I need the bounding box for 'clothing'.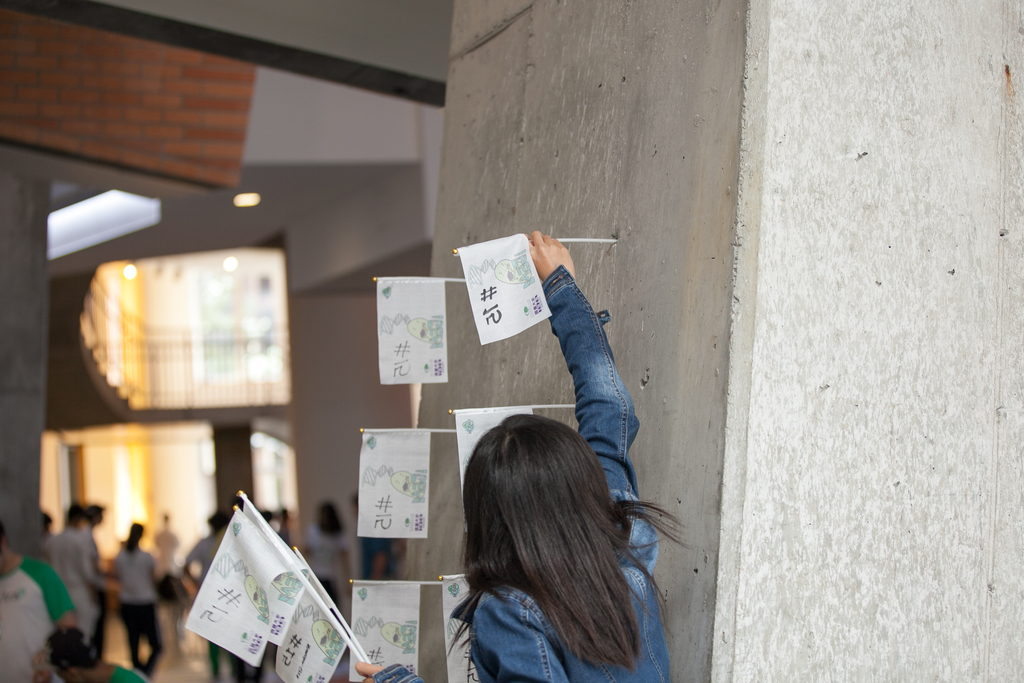
Here it is: detection(359, 533, 397, 580).
